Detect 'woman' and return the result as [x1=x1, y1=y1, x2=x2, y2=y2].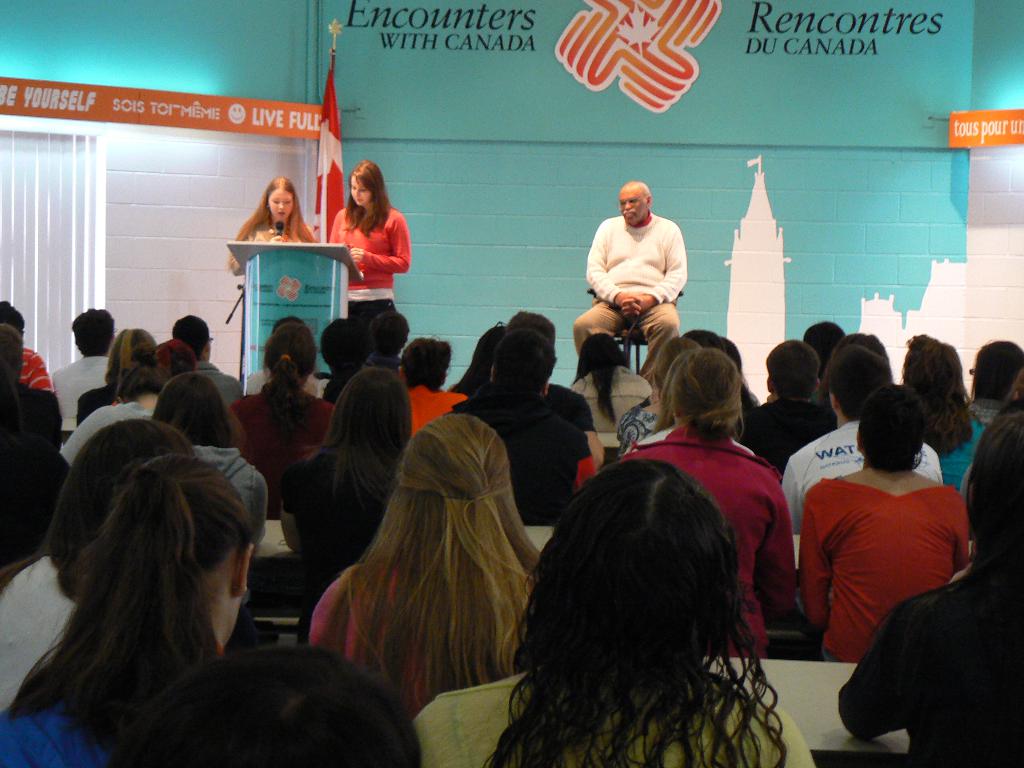
[x1=619, y1=341, x2=796, y2=657].
